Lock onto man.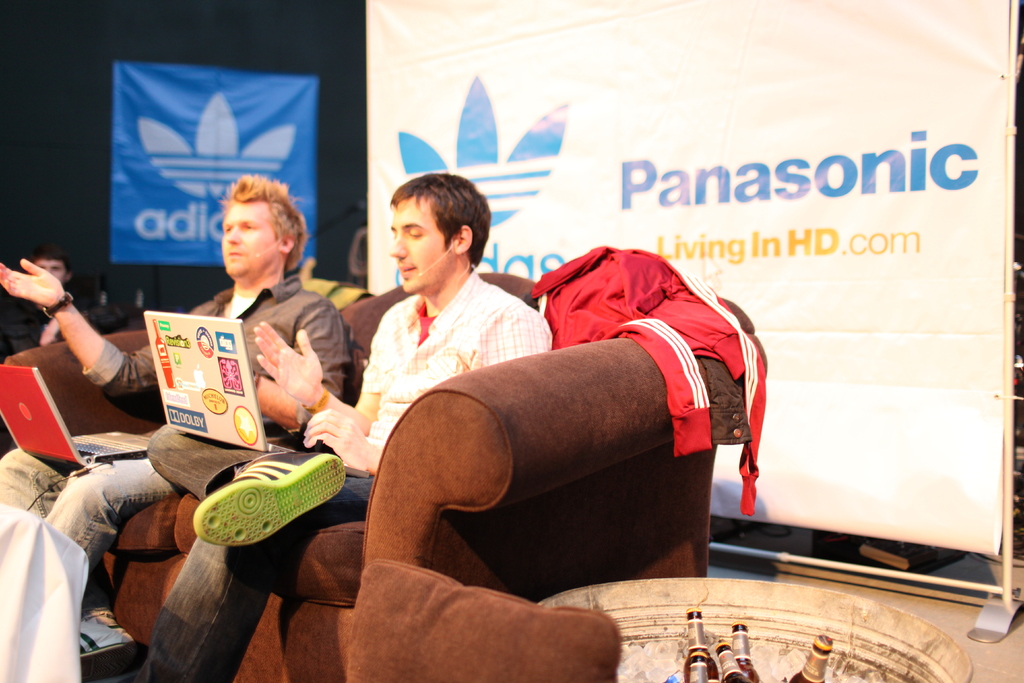
Locked: box(0, 165, 360, 608).
